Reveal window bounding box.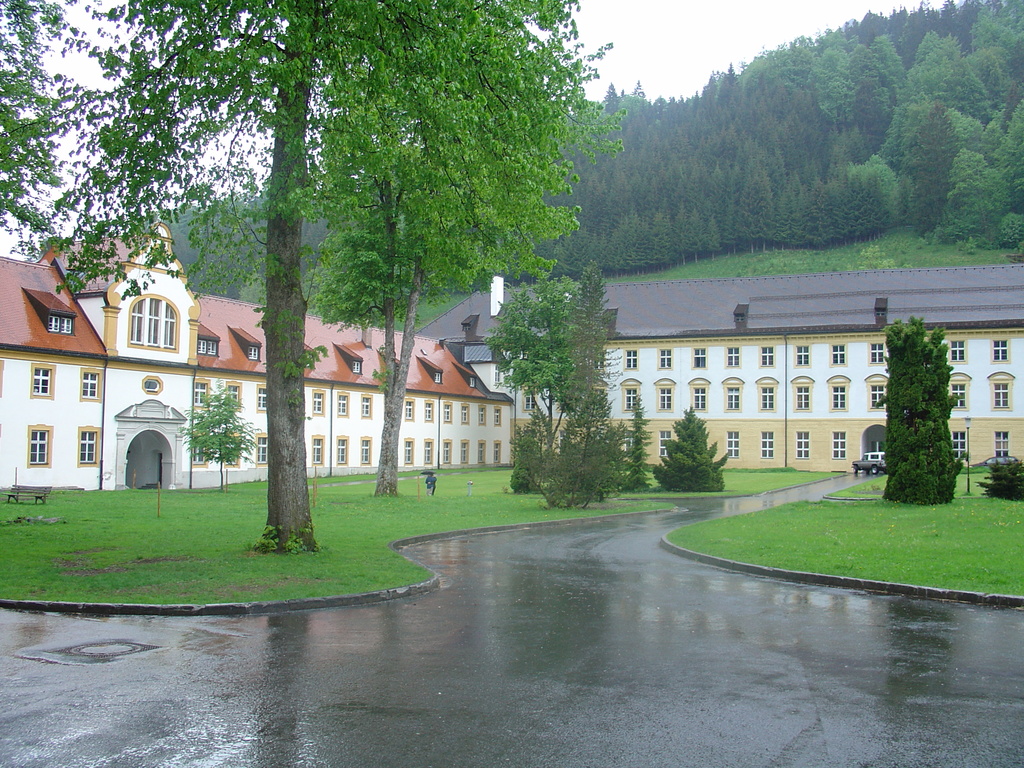
Revealed: 760:427:774:463.
